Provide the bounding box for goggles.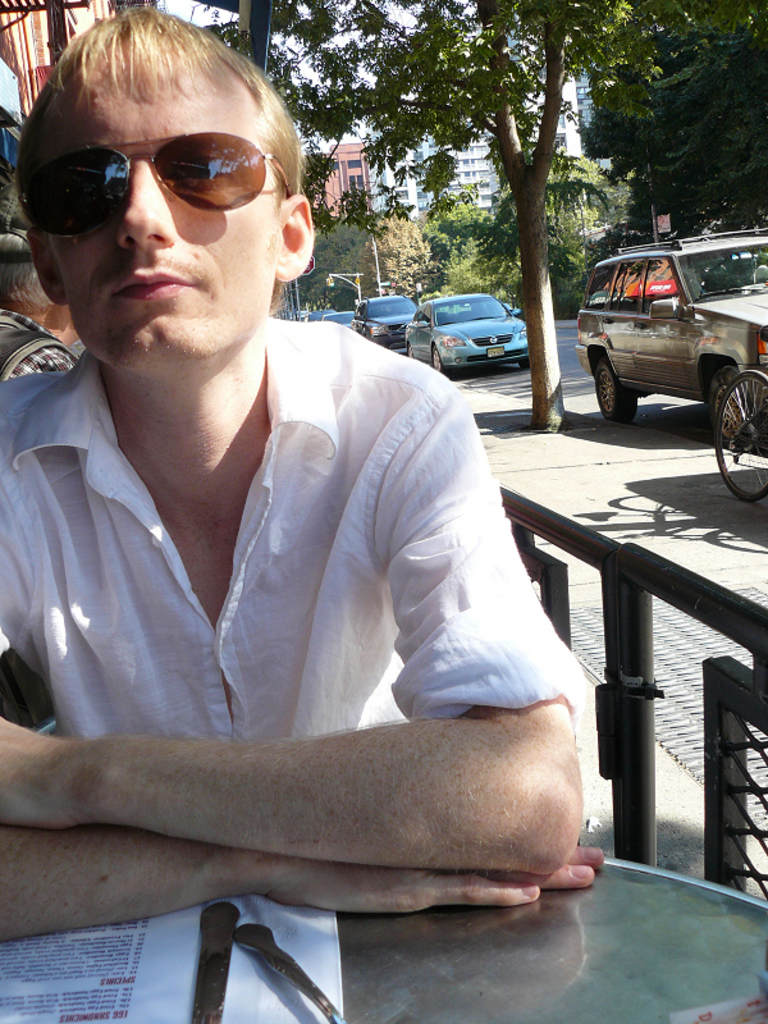
bbox=(27, 125, 287, 230).
